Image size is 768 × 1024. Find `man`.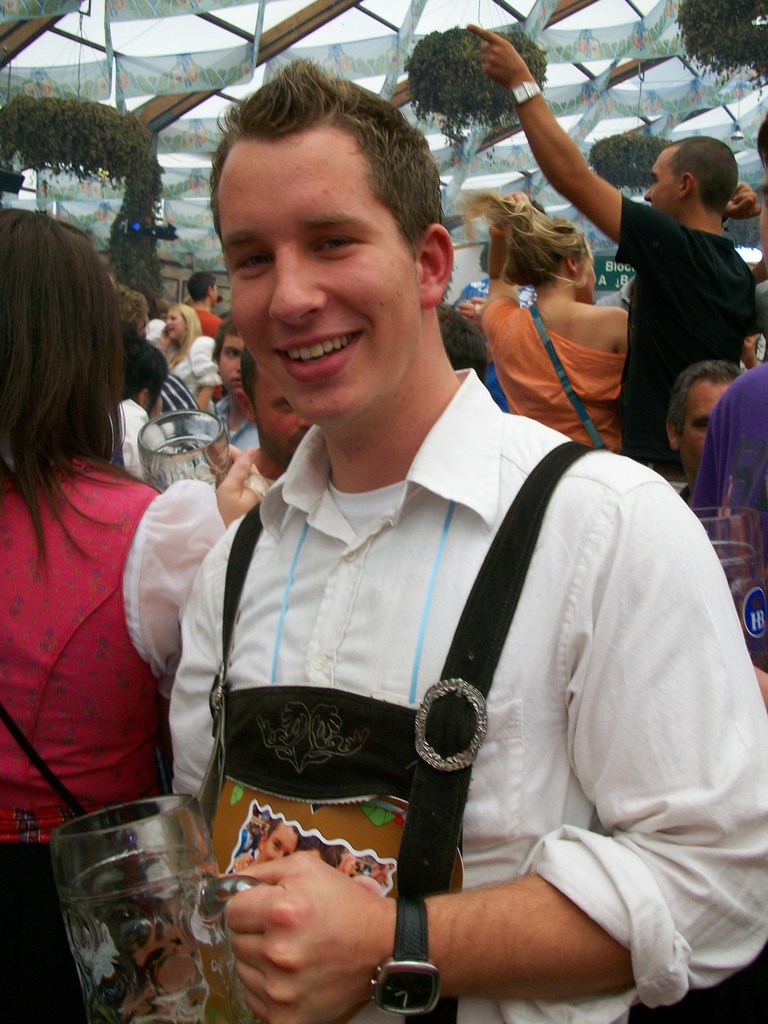
235,352,317,492.
